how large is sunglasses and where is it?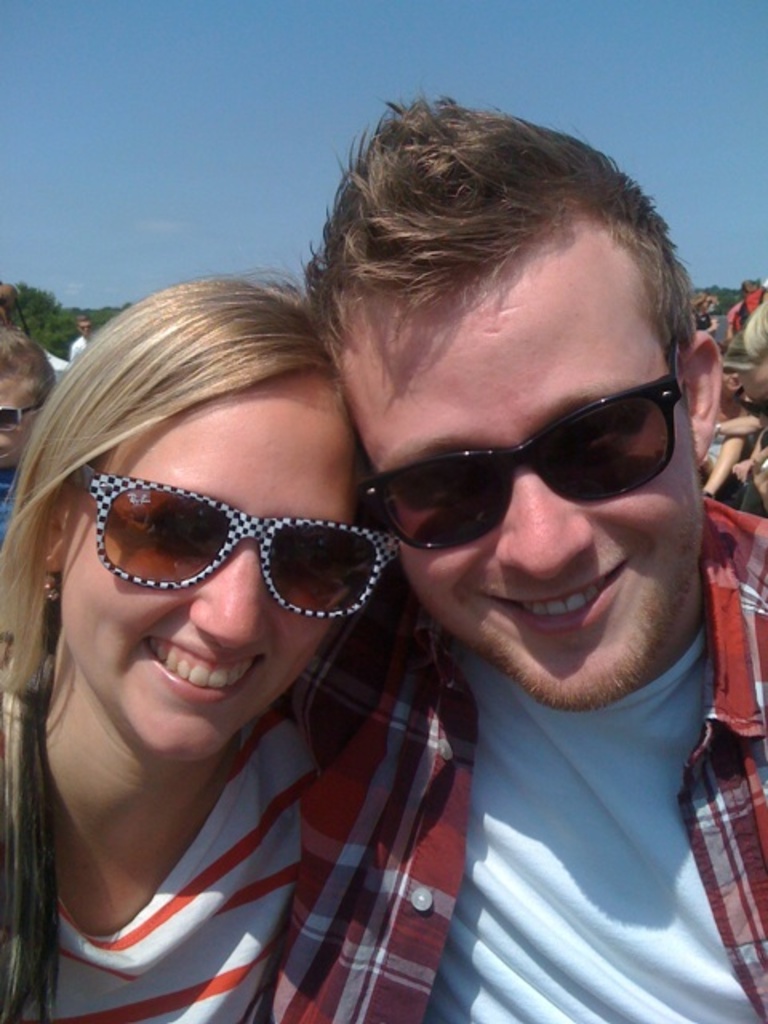
Bounding box: pyautogui.locateOnScreen(69, 462, 395, 616).
